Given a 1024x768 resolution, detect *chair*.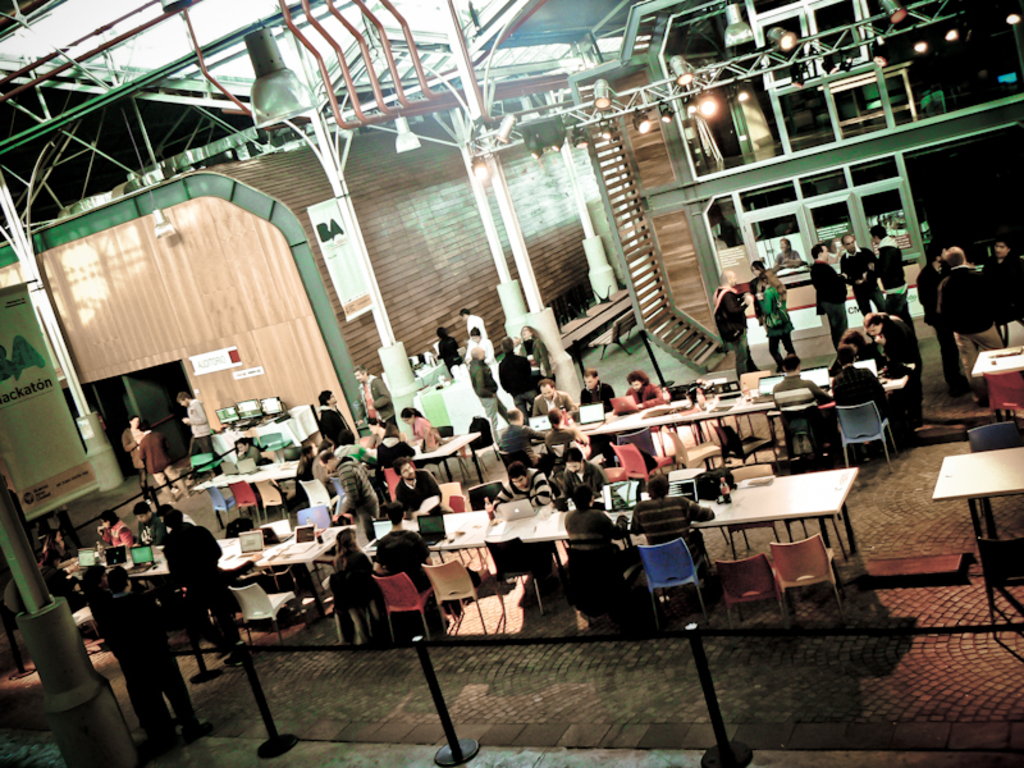
<region>256, 475, 285, 516</region>.
